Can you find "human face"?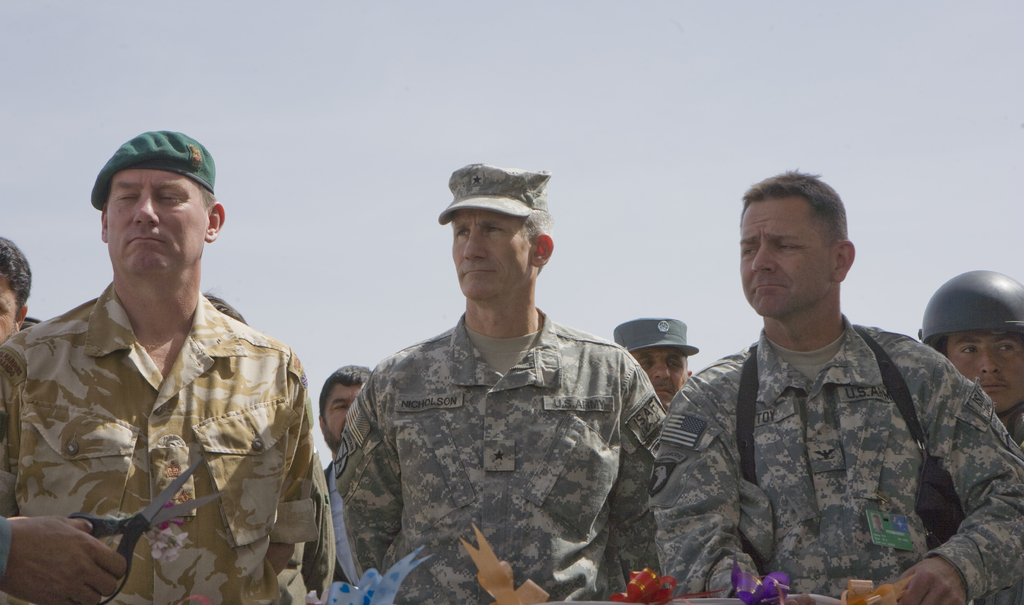
Yes, bounding box: 105:170:209:276.
